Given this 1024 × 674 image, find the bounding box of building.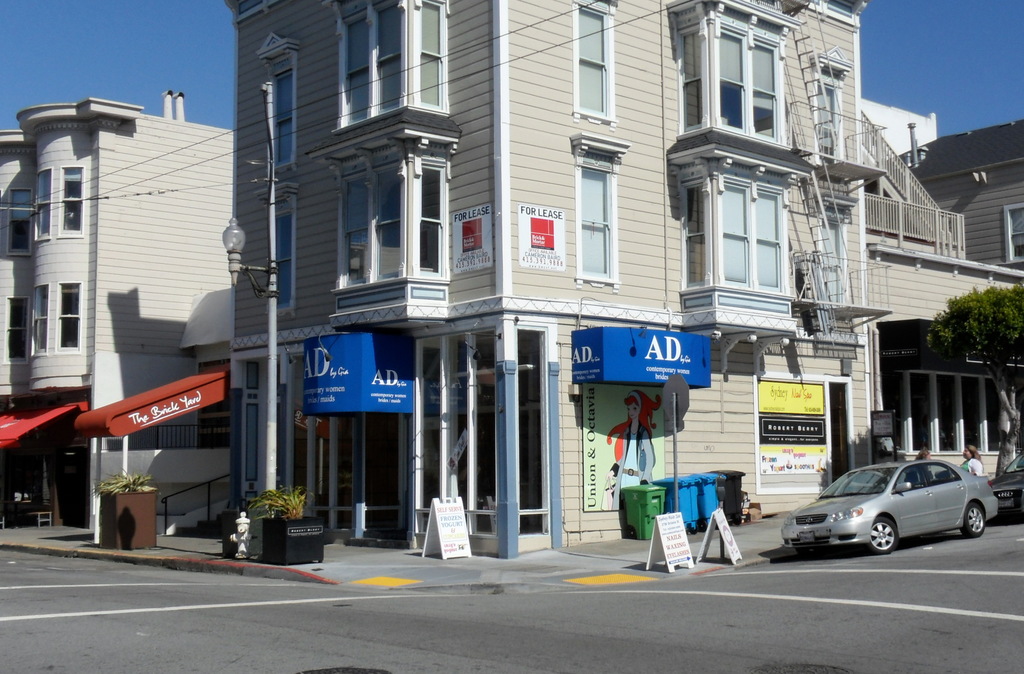
(0,95,239,530).
